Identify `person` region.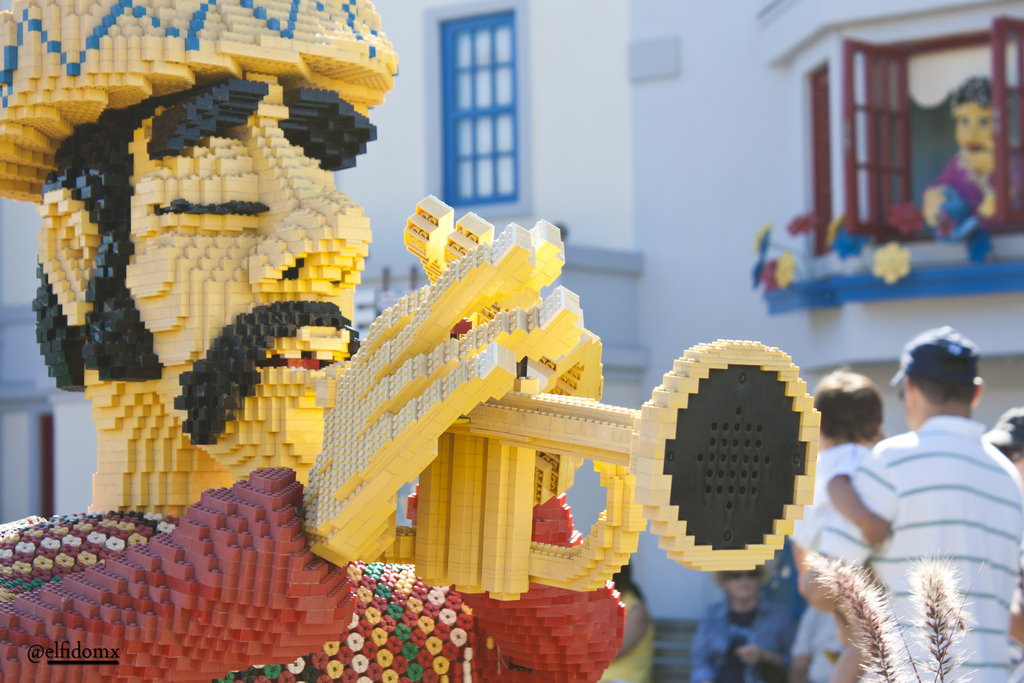
Region: bbox=[981, 413, 1023, 486].
